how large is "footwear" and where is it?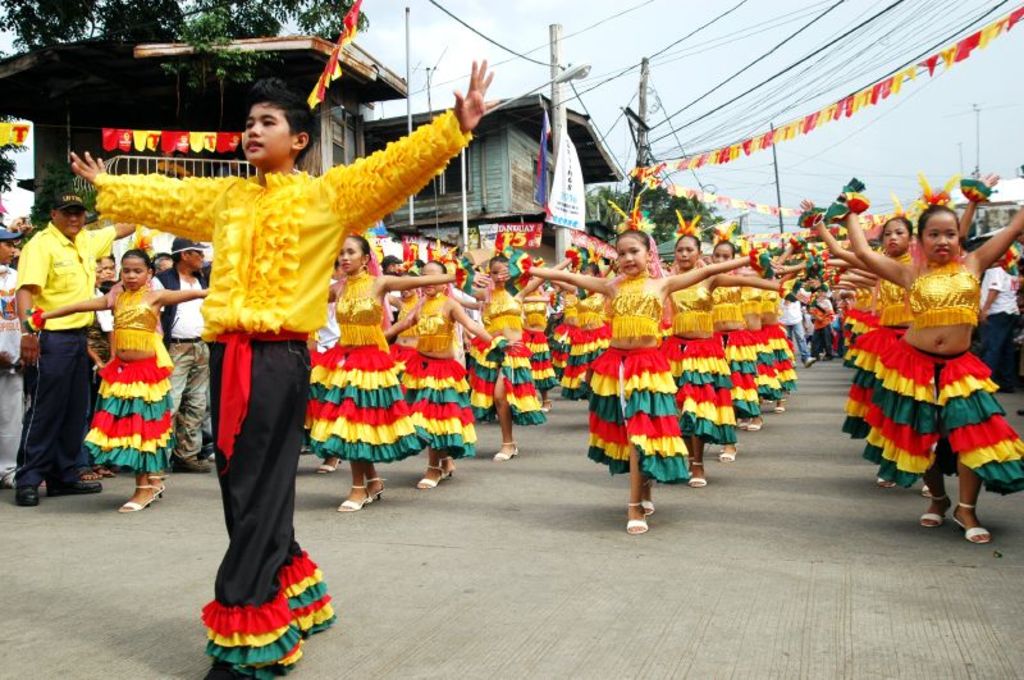
Bounding box: (718, 447, 736, 464).
